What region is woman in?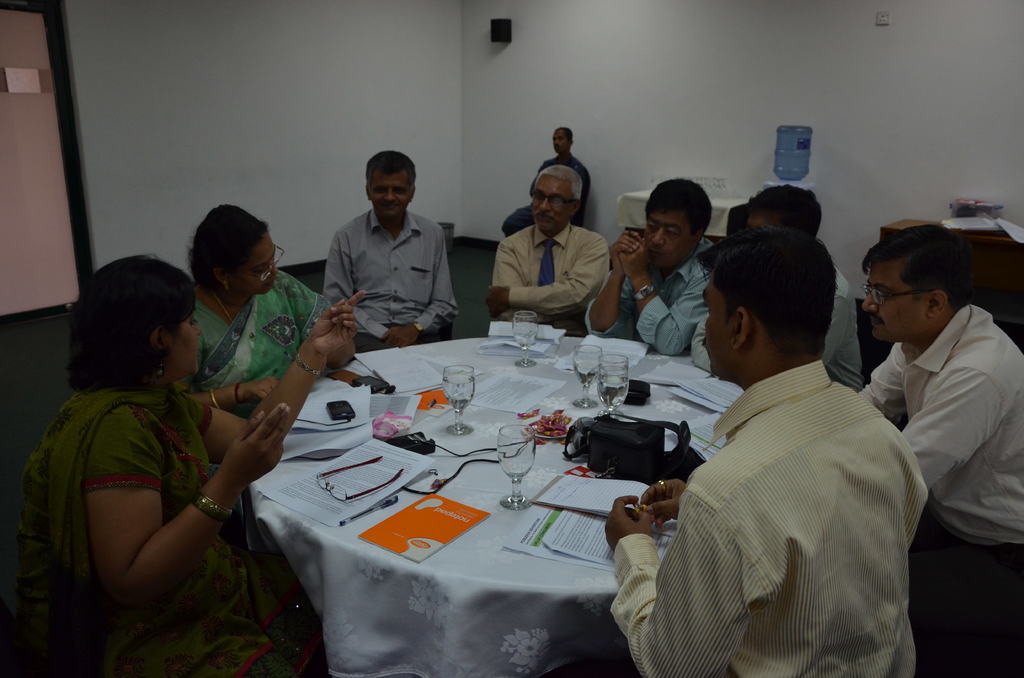
[x1=62, y1=220, x2=314, y2=656].
